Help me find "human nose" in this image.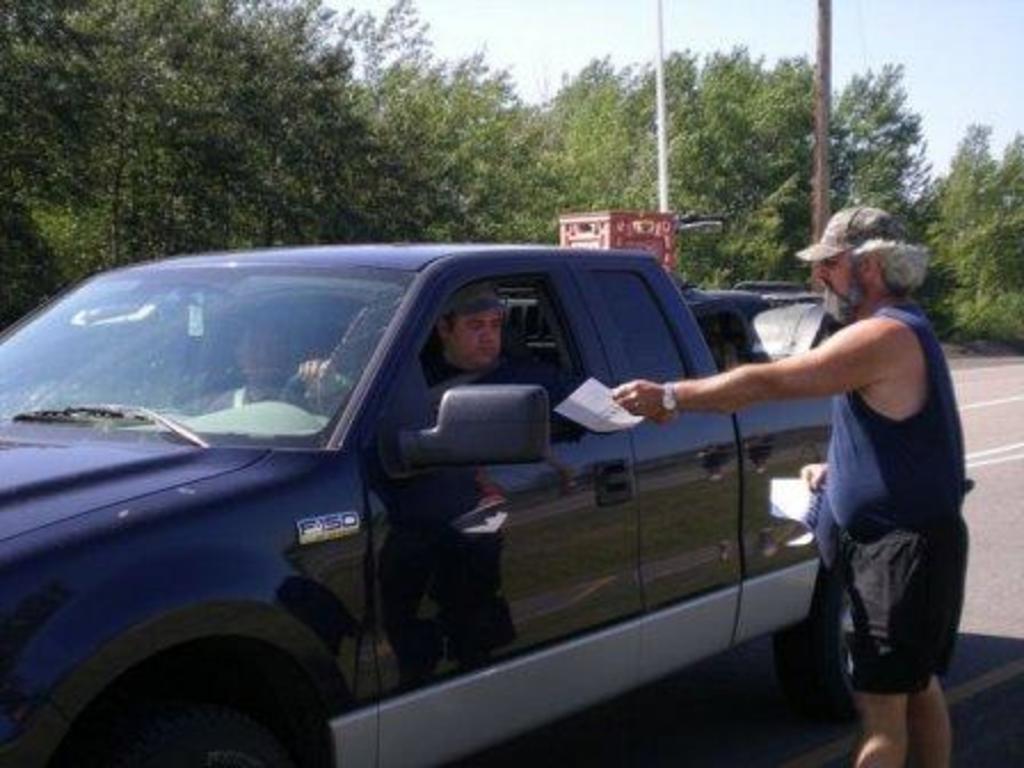
Found it: box(816, 258, 825, 277).
